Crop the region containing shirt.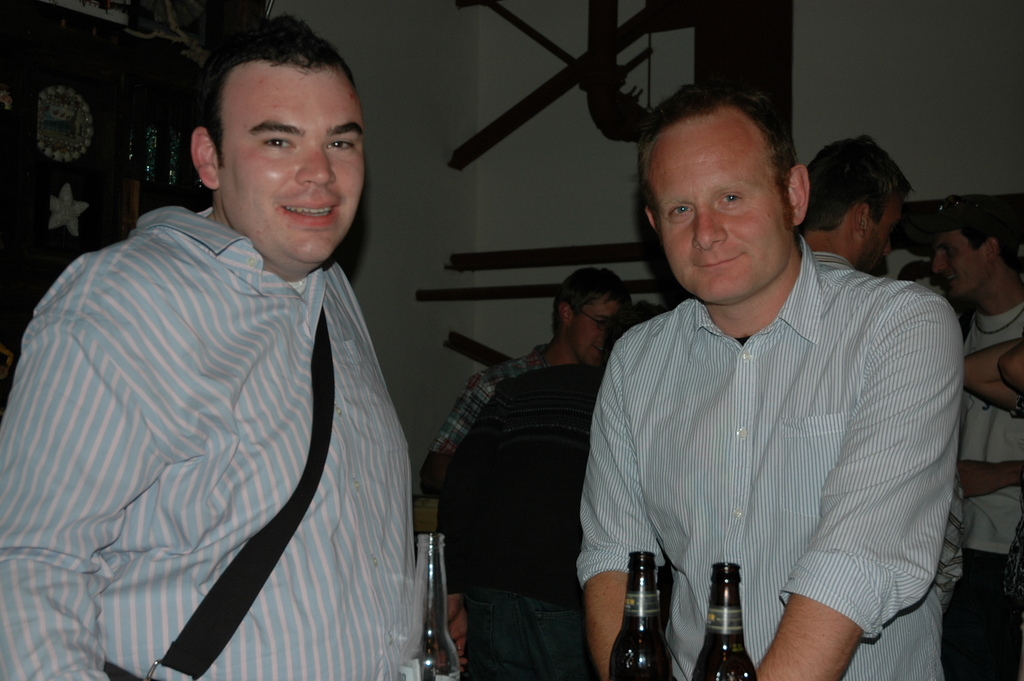
Crop region: select_region(573, 233, 968, 680).
